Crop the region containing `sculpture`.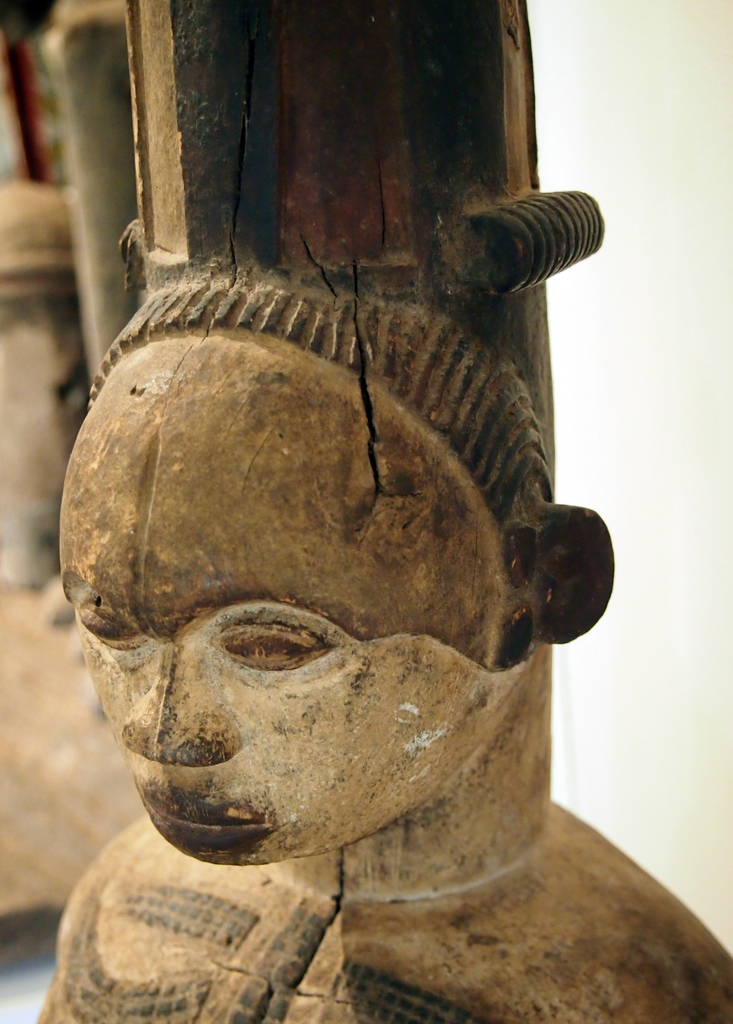
Crop region: BBox(21, 0, 732, 1023).
